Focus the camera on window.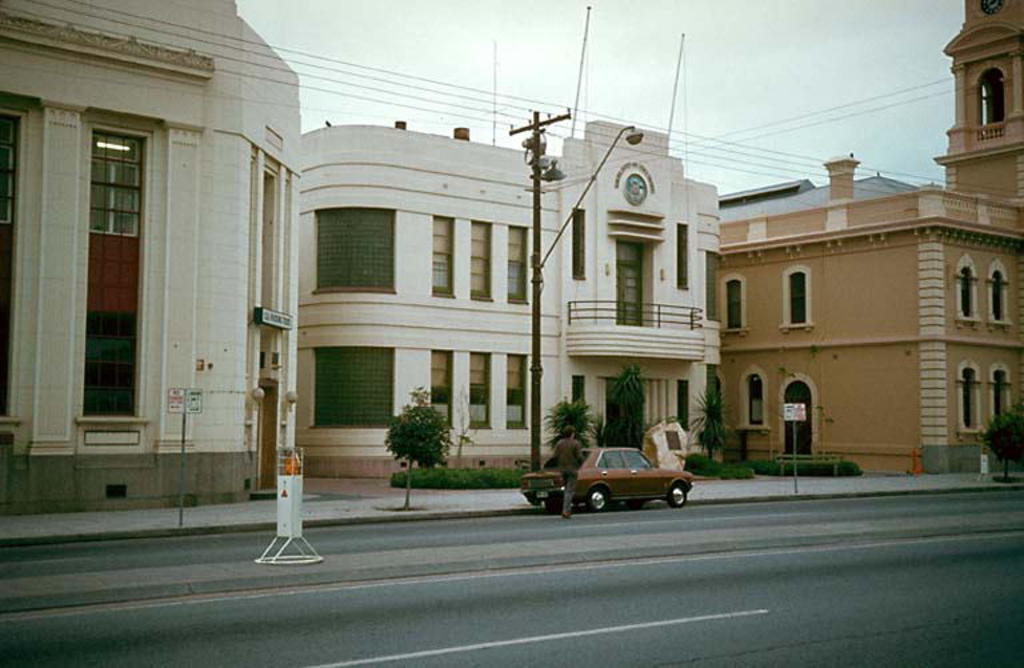
Focus region: [left=467, top=355, right=493, bottom=431].
